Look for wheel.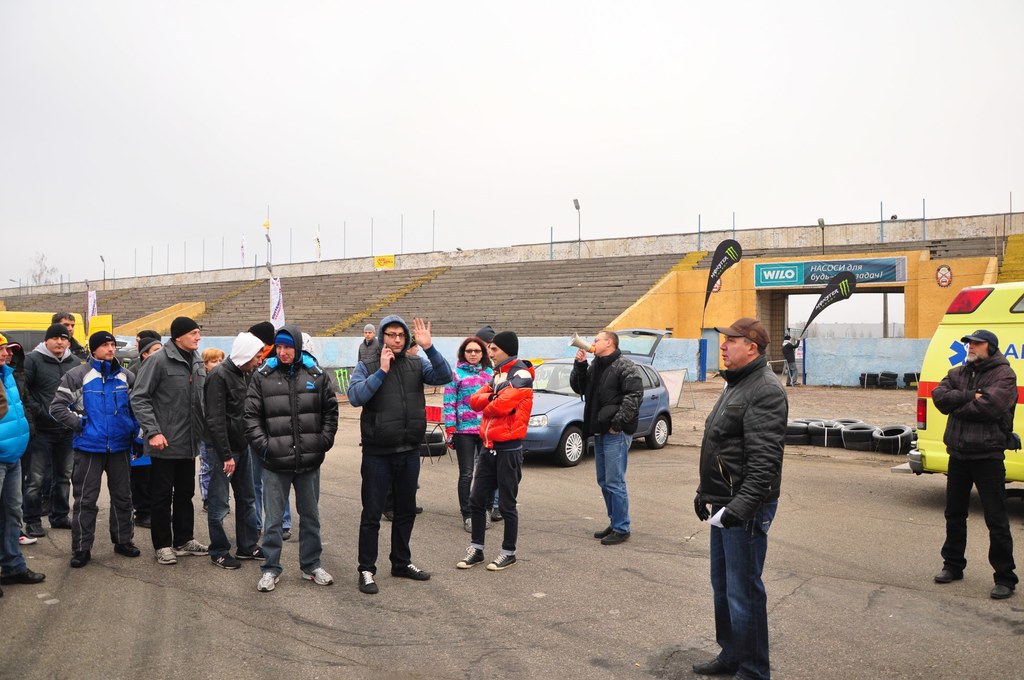
Found: [x1=419, y1=442, x2=447, y2=458].
